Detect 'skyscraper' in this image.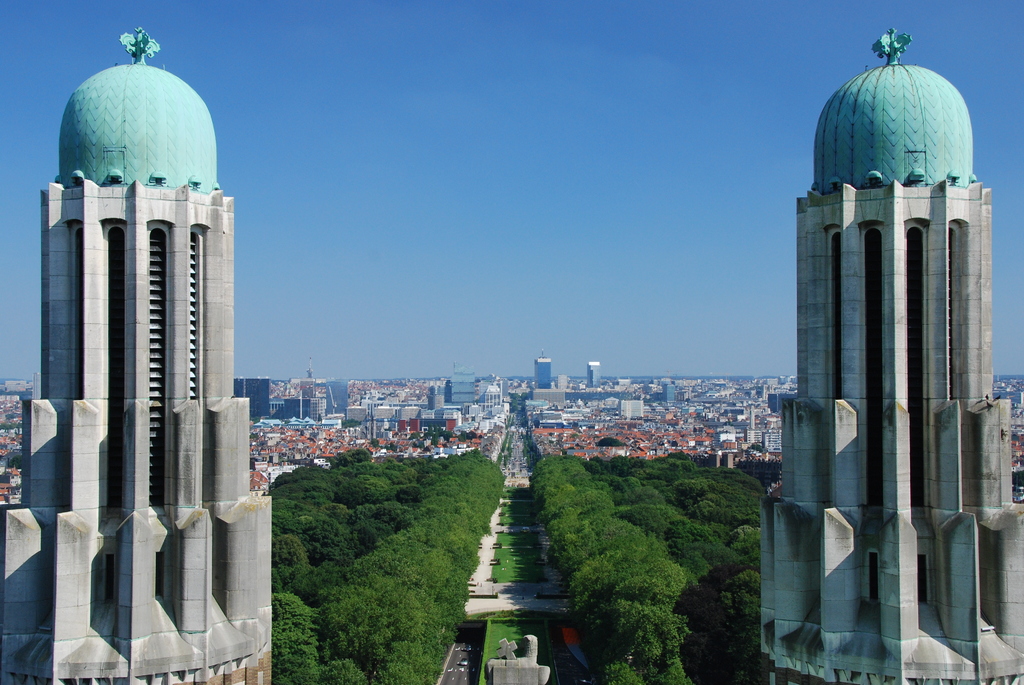
Detection: [x1=3, y1=19, x2=269, y2=684].
